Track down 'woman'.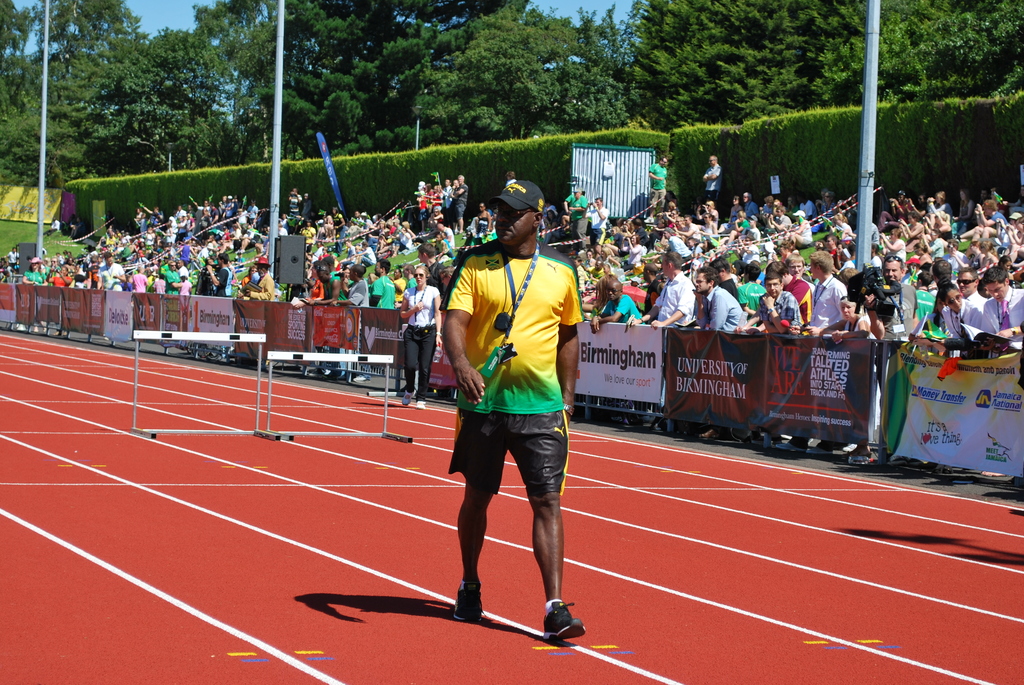
Tracked to <region>298, 219, 316, 251</region>.
